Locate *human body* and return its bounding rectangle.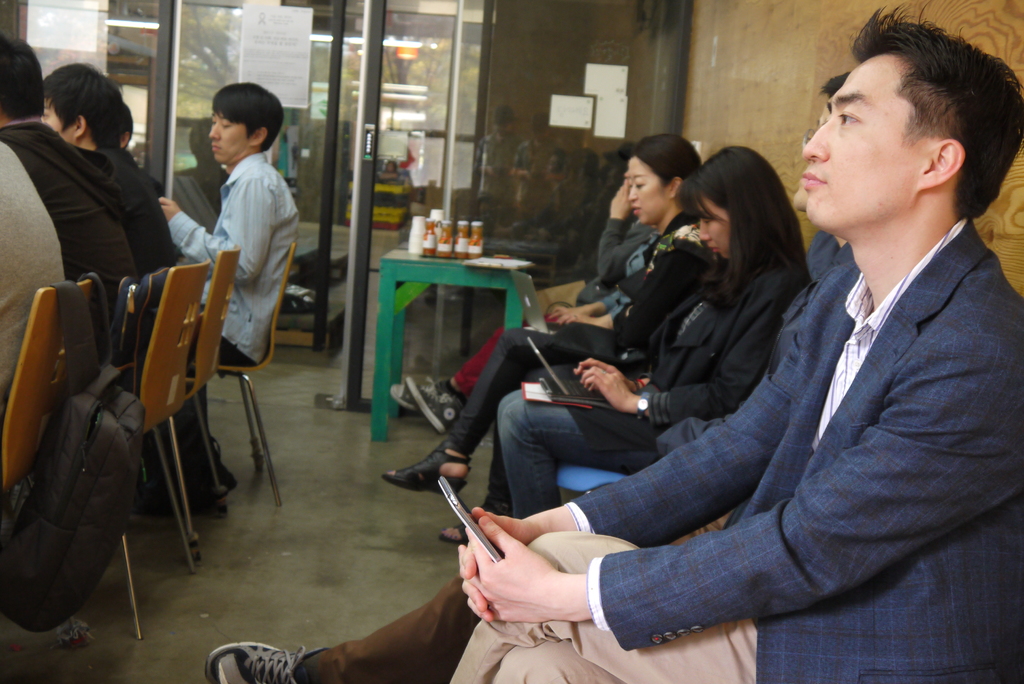
x1=396, y1=138, x2=718, y2=509.
